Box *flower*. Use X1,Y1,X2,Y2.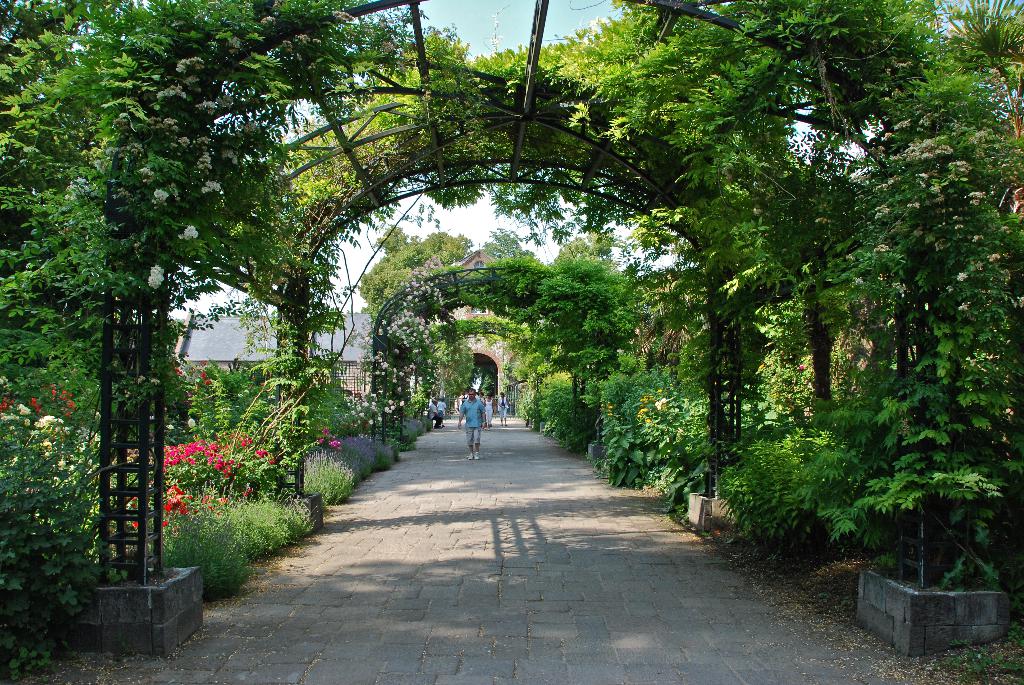
163,507,173,511.
